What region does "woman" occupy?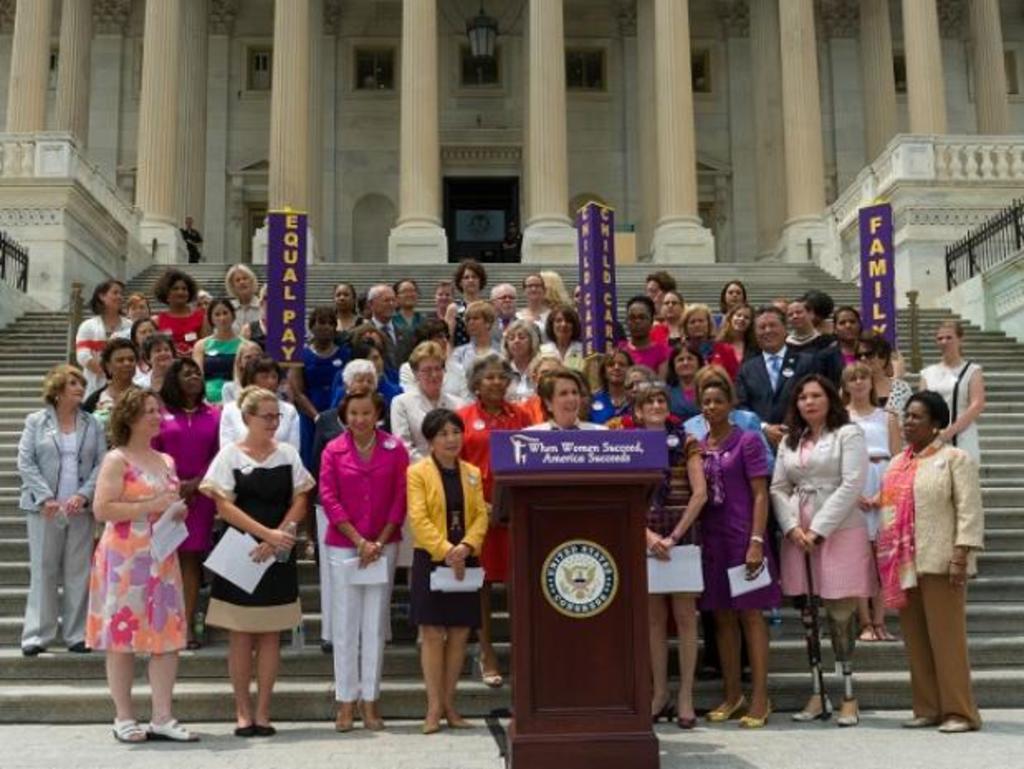
22, 364, 104, 670.
